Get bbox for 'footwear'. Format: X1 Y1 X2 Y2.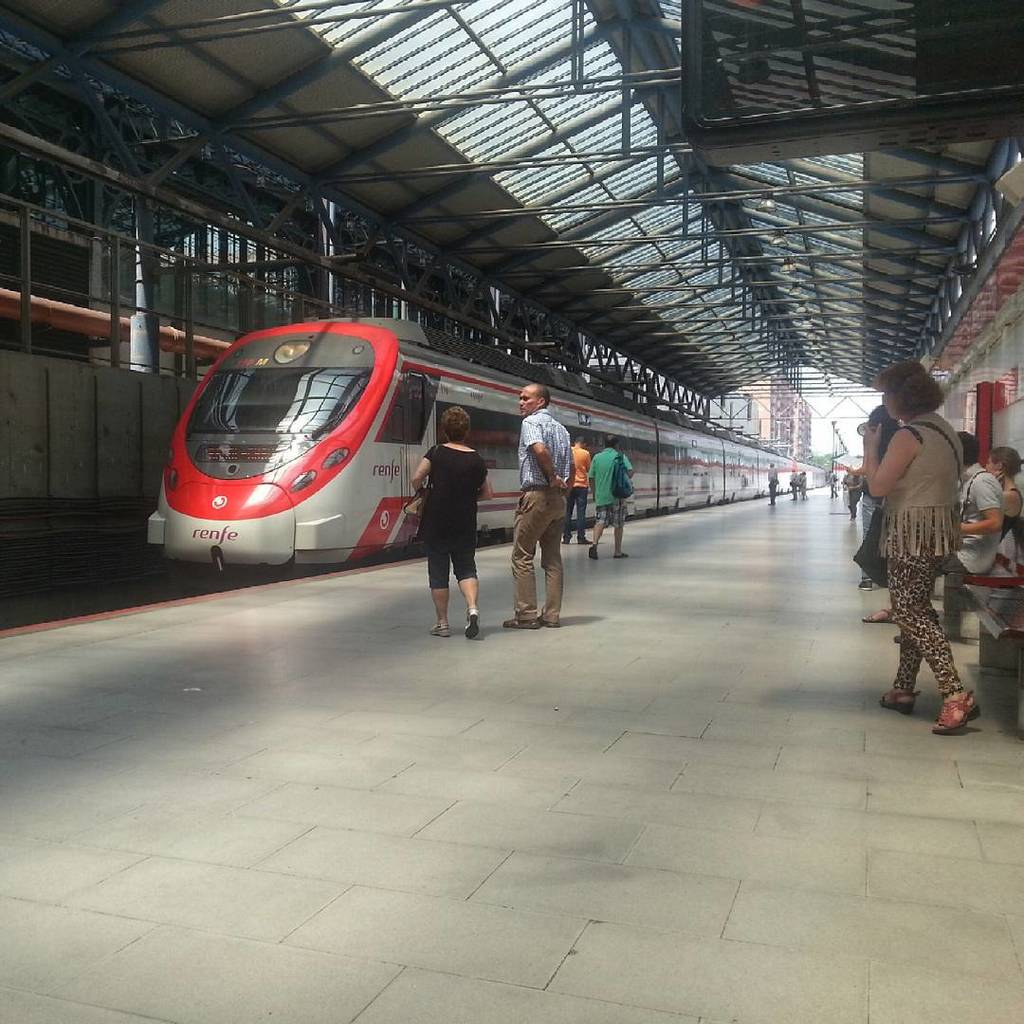
462 614 472 635.
